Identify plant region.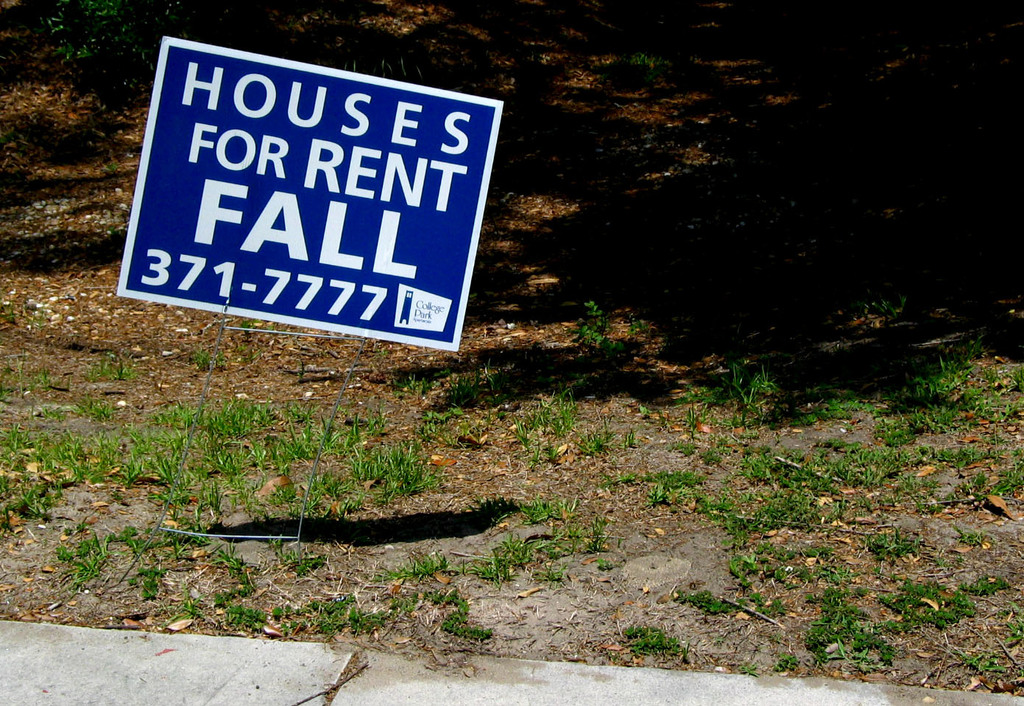
Region: l=505, t=384, r=604, b=470.
